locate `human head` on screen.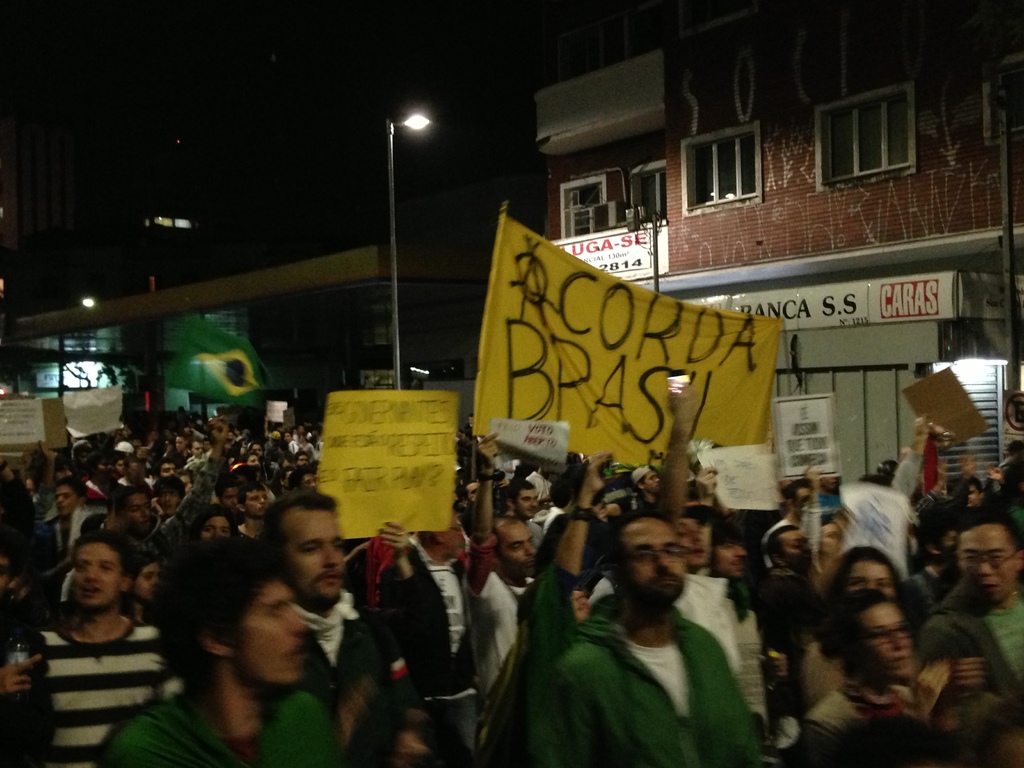
On screen at bbox(714, 532, 749, 579).
